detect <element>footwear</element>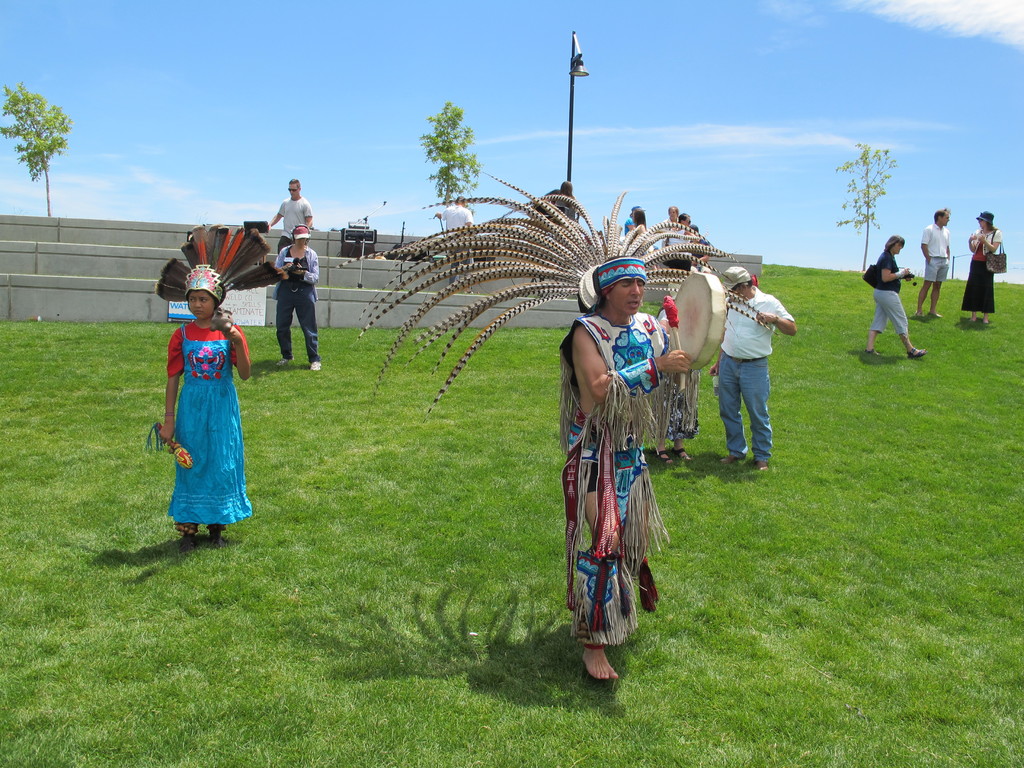
Rect(929, 311, 940, 316)
